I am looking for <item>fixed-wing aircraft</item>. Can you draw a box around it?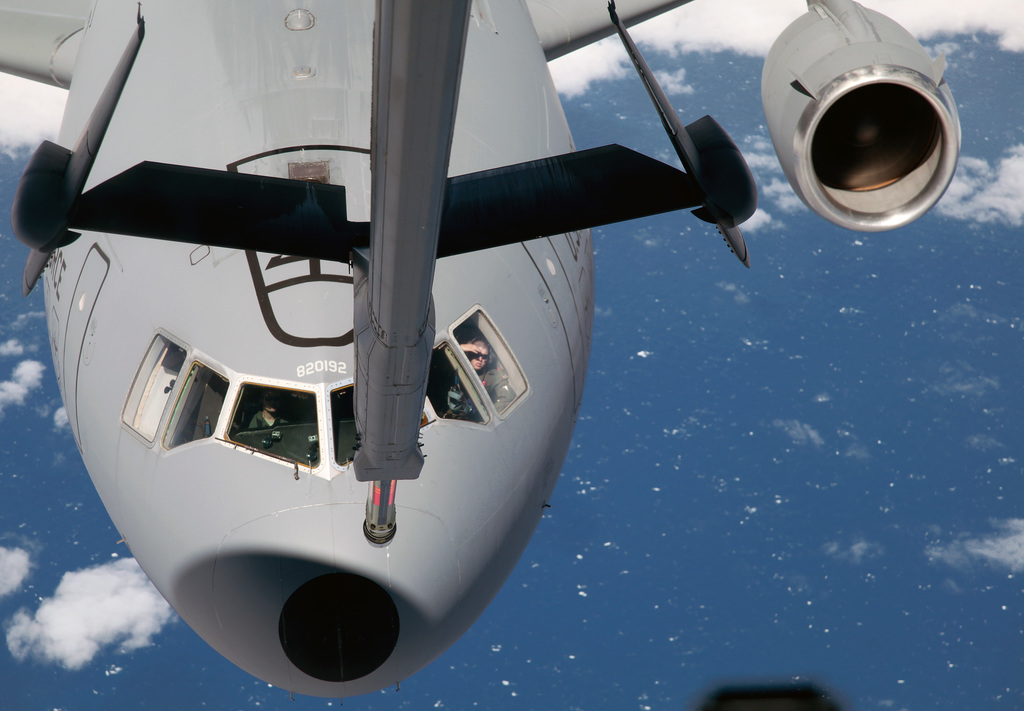
Sure, the bounding box is bbox=[0, 0, 965, 699].
